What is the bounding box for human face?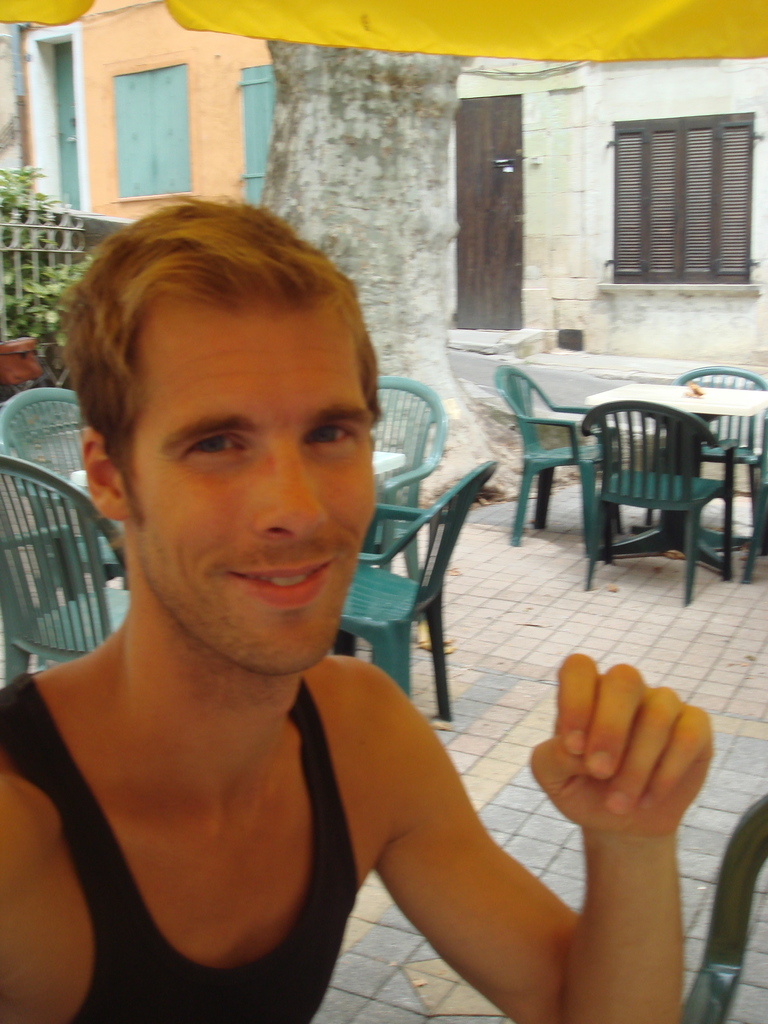
rect(126, 270, 374, 683).
